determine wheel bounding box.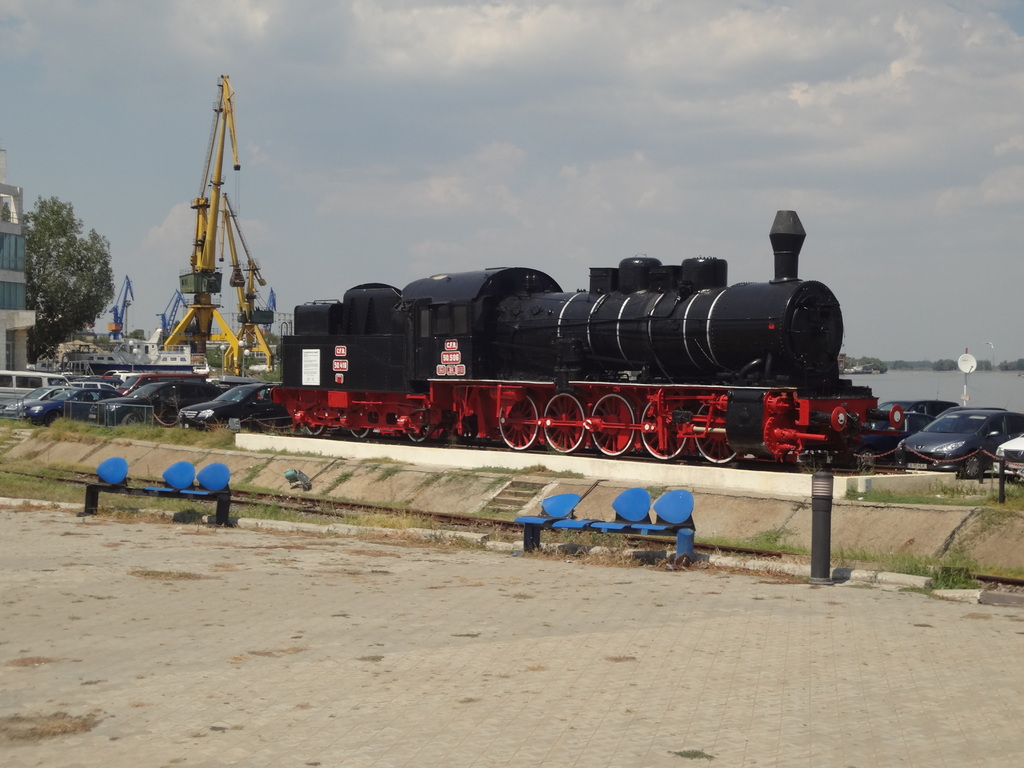
Determined: crop(963, 454, 983, 481).
